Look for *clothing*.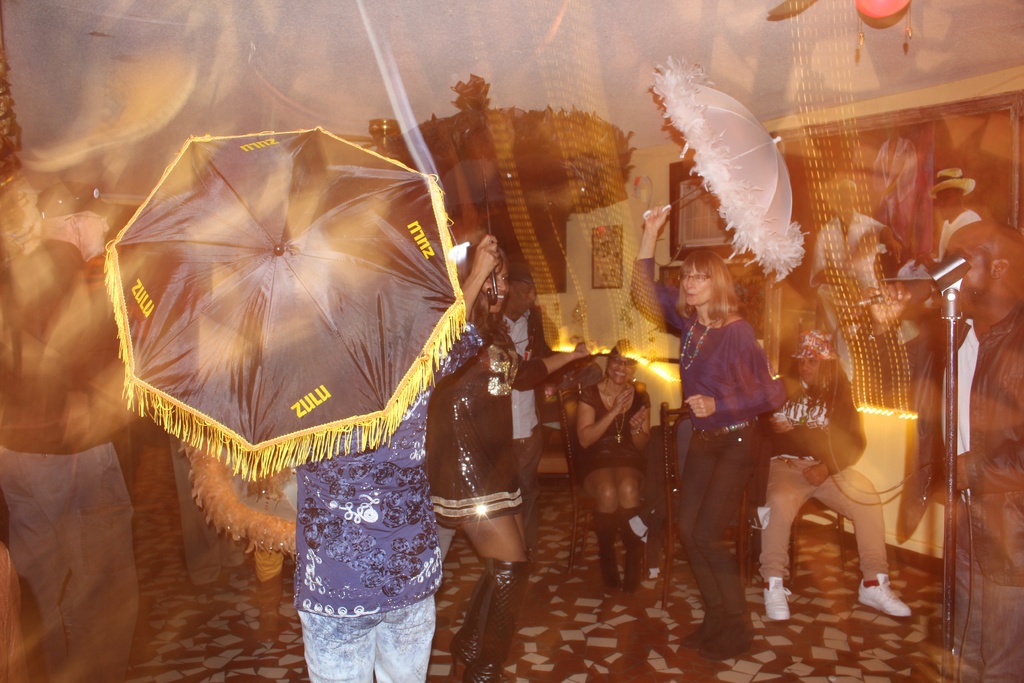
Found: l=2, t=281, r=134, b=616.
